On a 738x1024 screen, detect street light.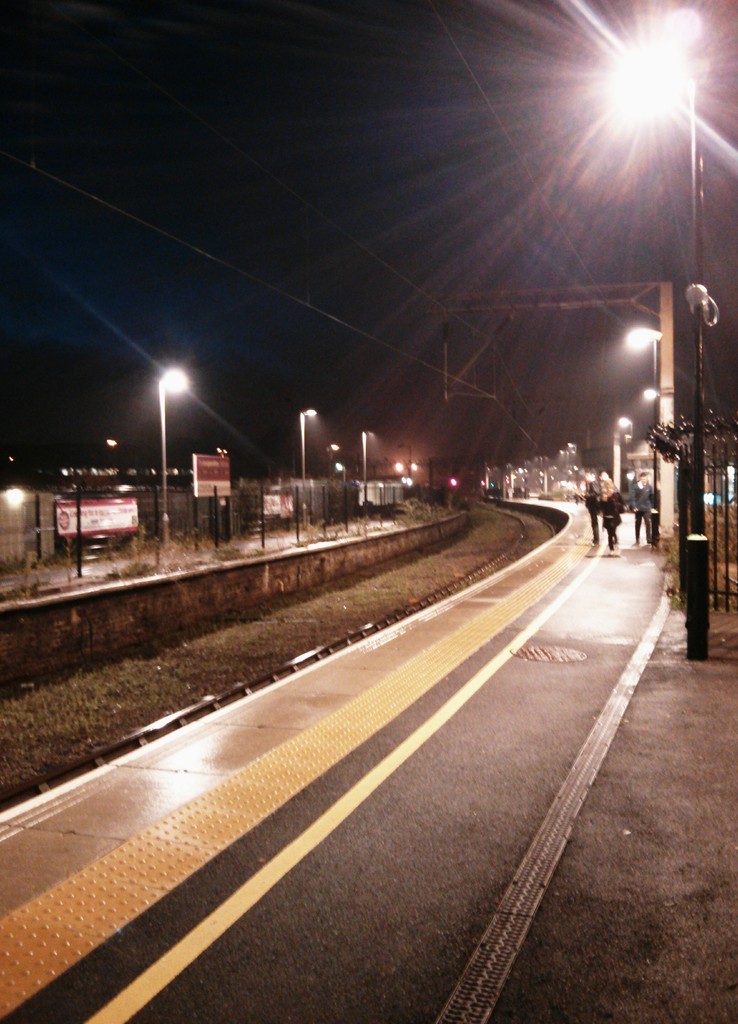
l=450, t=472, r=464, b=489.
